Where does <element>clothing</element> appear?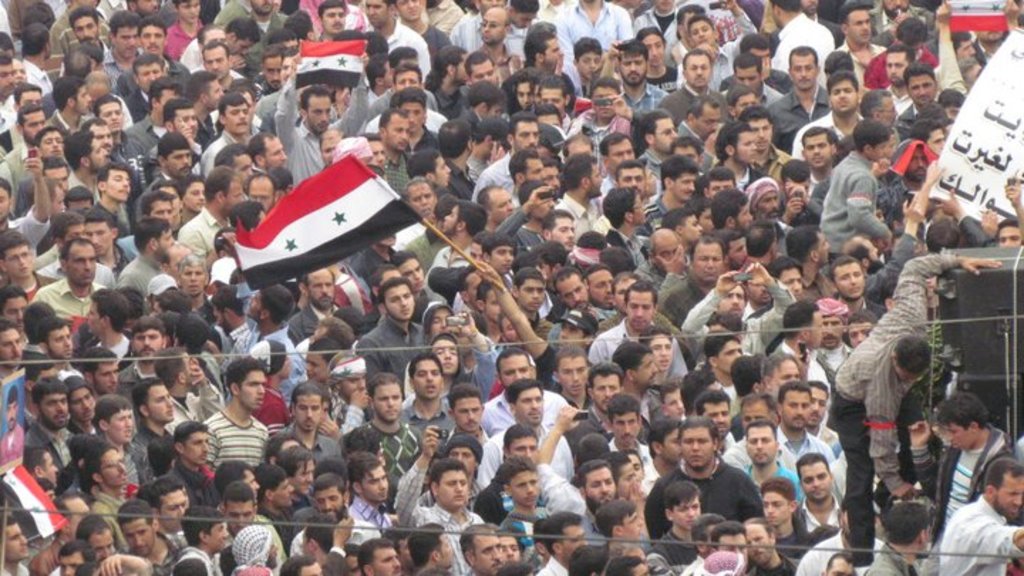
Appears at [x1=643, y1=459, x2=764, y2=539].
